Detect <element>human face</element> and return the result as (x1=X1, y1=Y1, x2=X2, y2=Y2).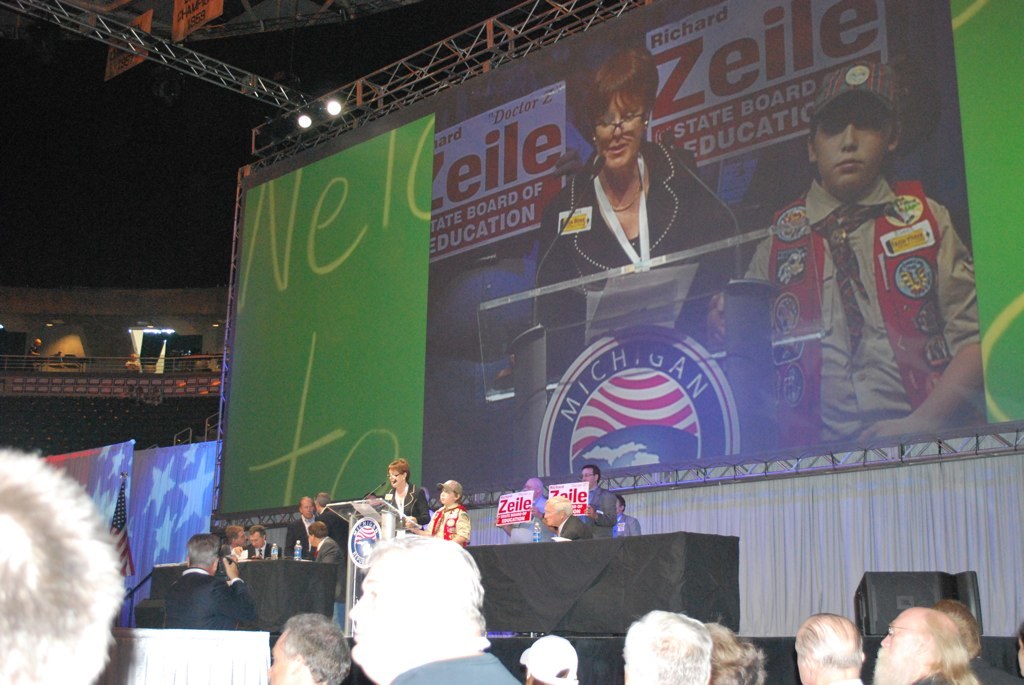
(x1=384, y1=470, x2=401, y2=491).
